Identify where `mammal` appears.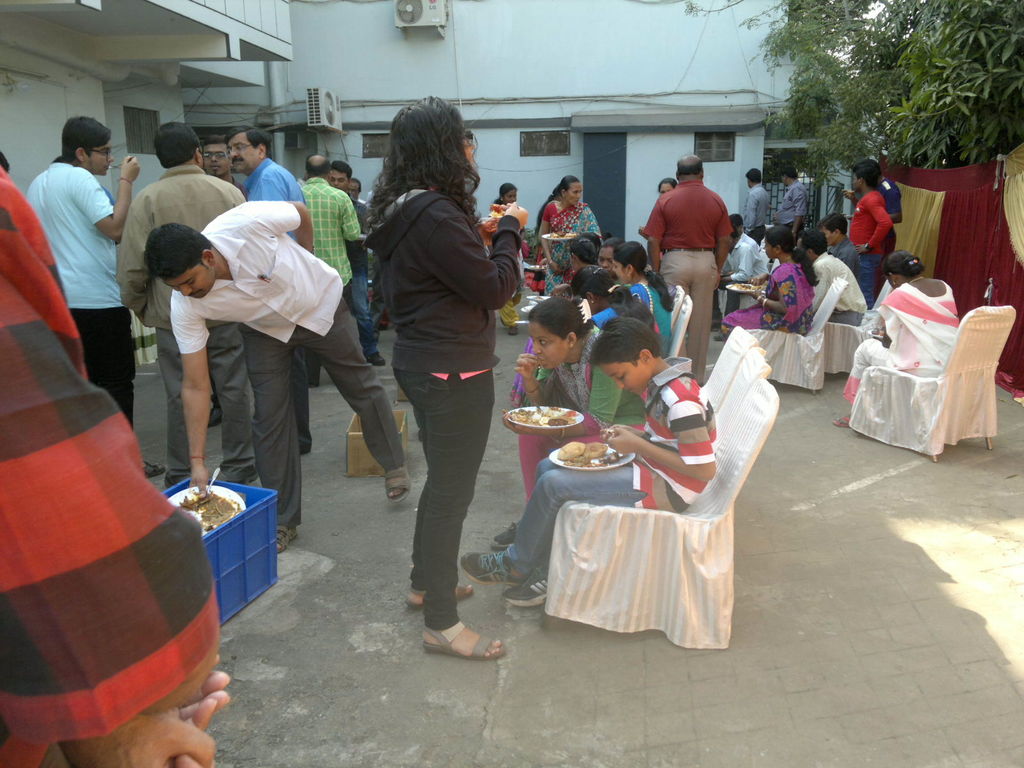
Appears at left=827, top=252, right=961, bottom=429.
